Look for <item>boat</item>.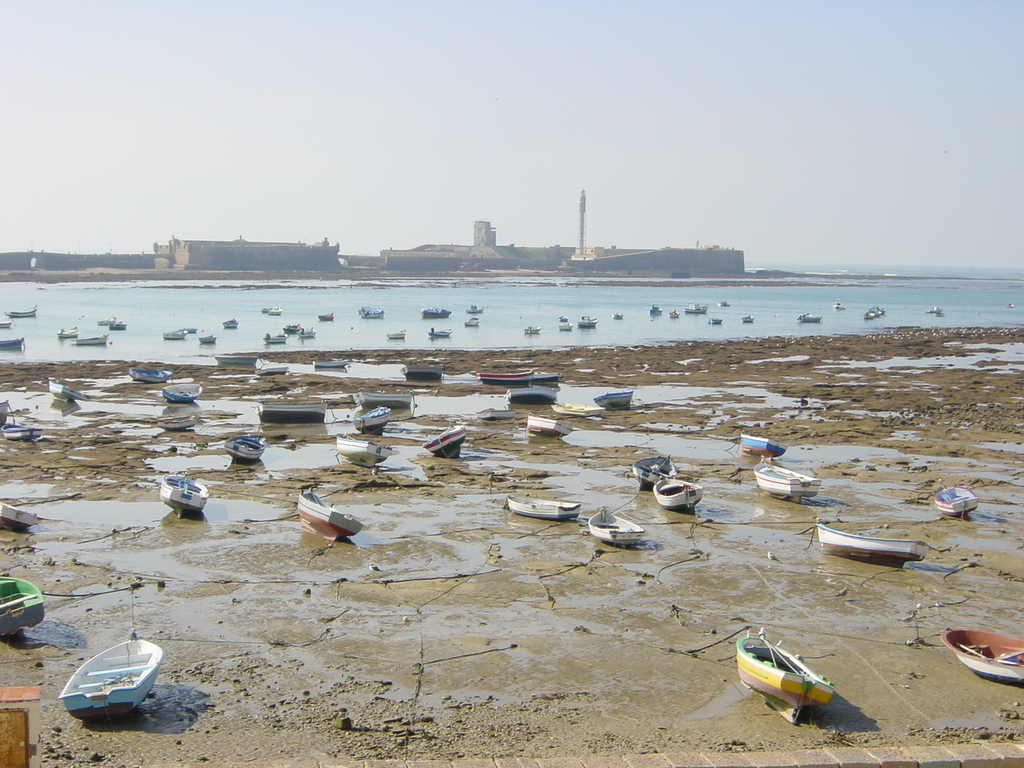
Found: rect(3, 306, 40, 319).
